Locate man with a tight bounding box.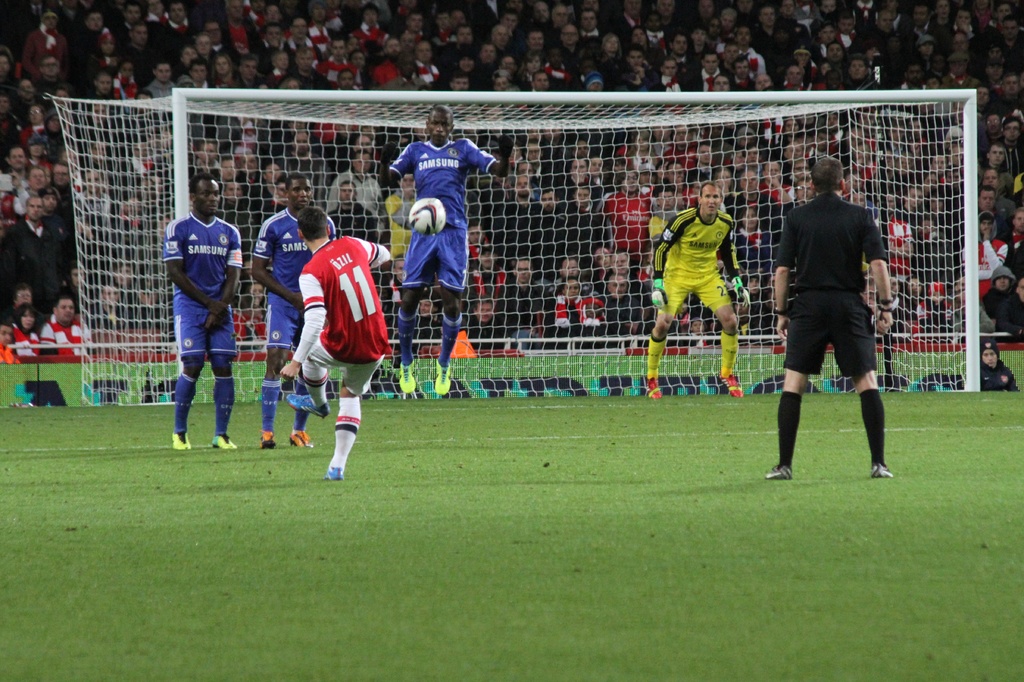
bbox=(778, 148, 904, 480).
